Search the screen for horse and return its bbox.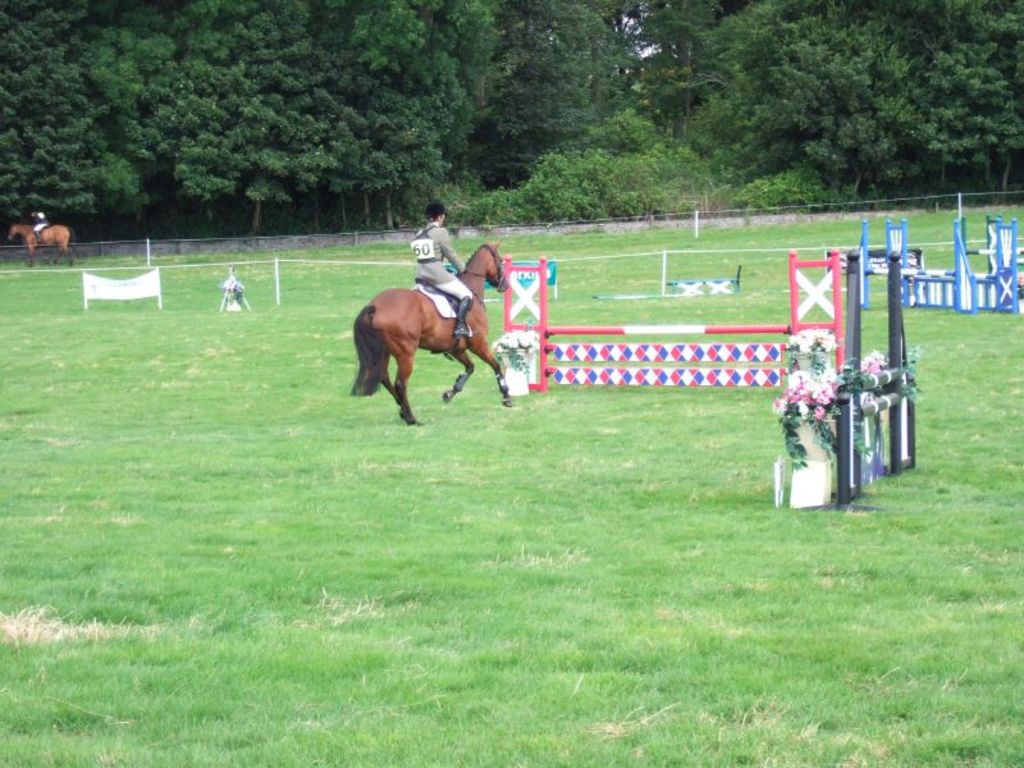
Found: l=4, t=220, r=83, b=269.
